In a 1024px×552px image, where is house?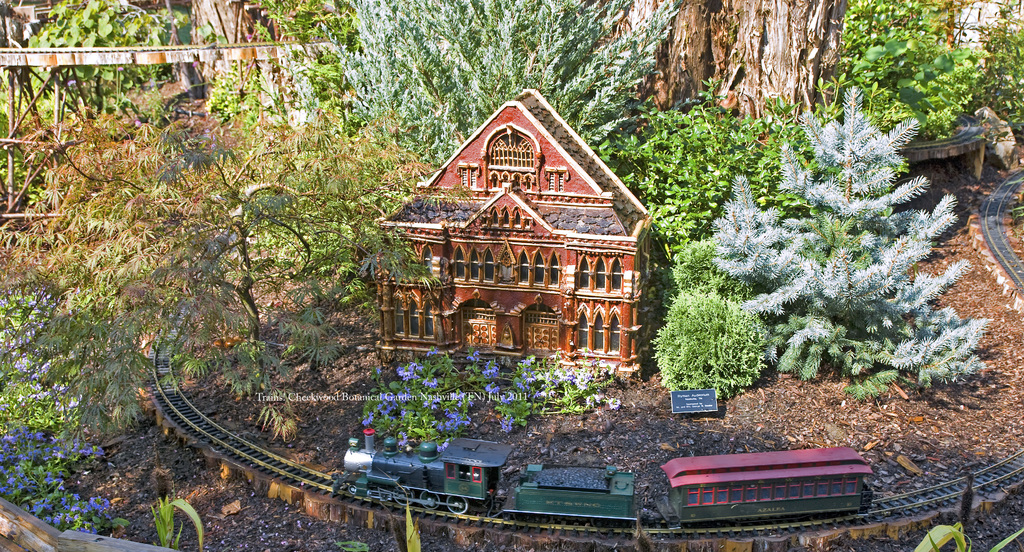
360 79 666 378.
